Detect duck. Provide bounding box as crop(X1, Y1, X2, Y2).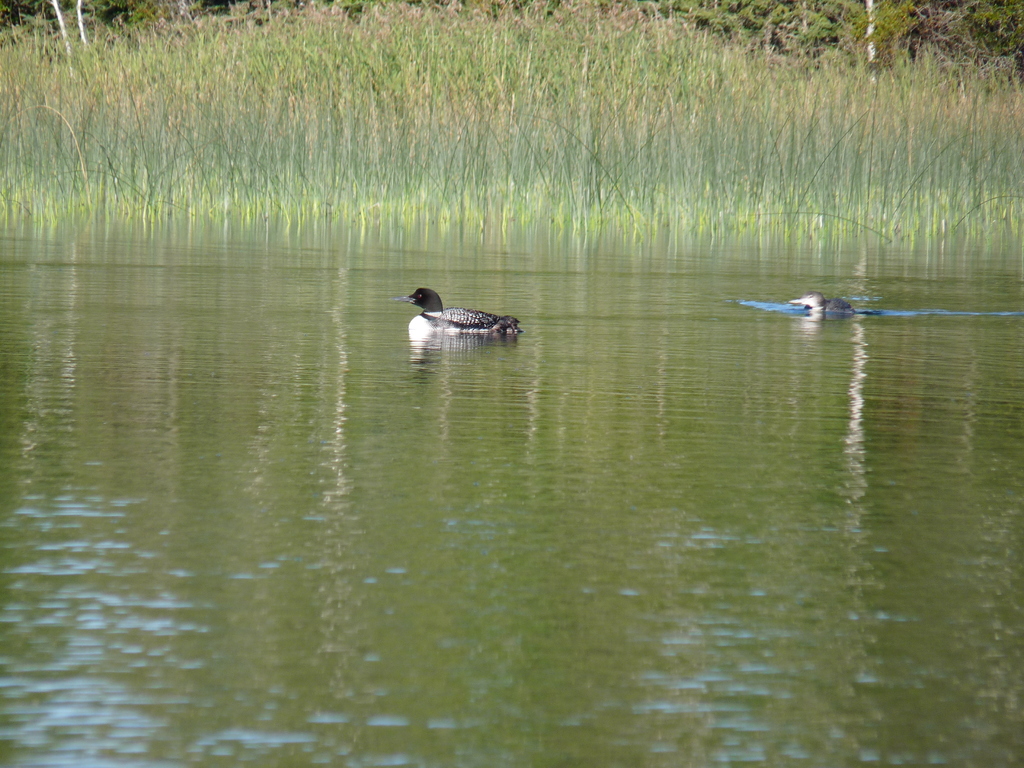
crop(390, 285, 521, 335).
